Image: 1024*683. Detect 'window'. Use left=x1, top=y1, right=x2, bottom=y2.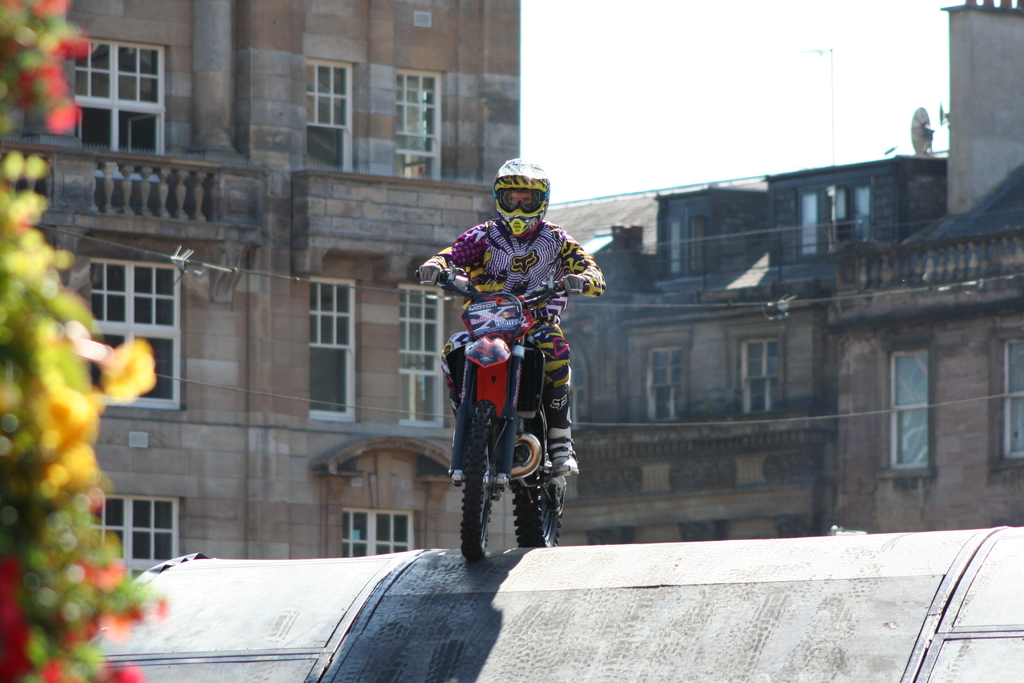
left=98, top=493, right=178, bottom=561.
